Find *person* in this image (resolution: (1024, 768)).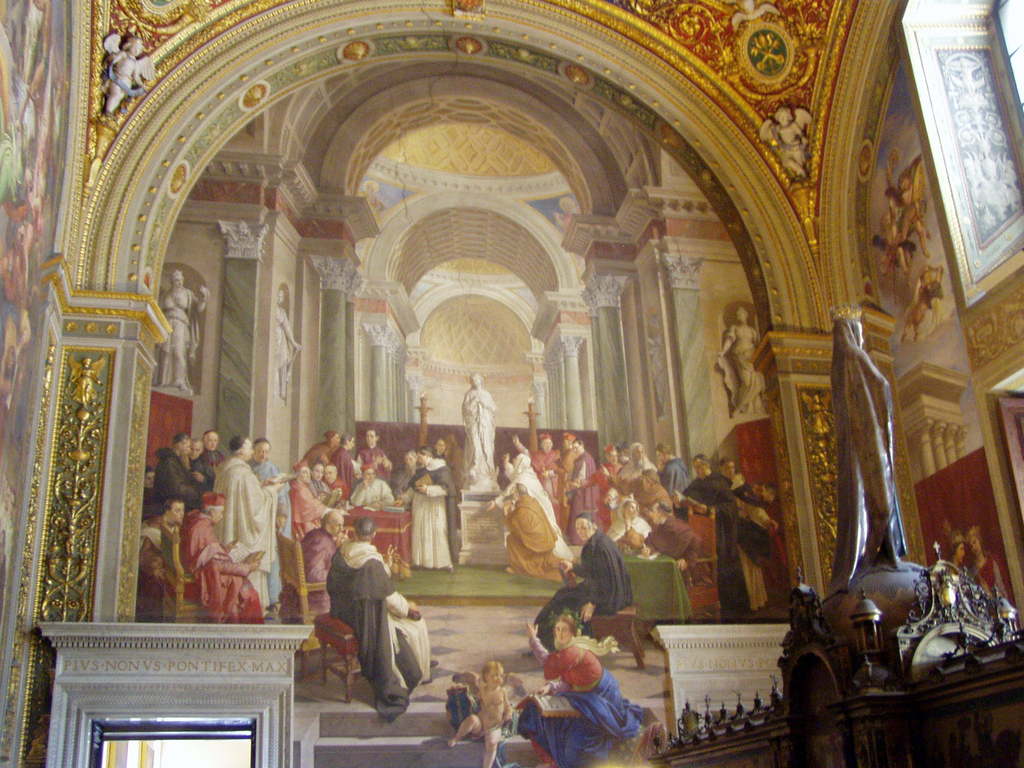
<region>104, 38, 157, 122</region>.
